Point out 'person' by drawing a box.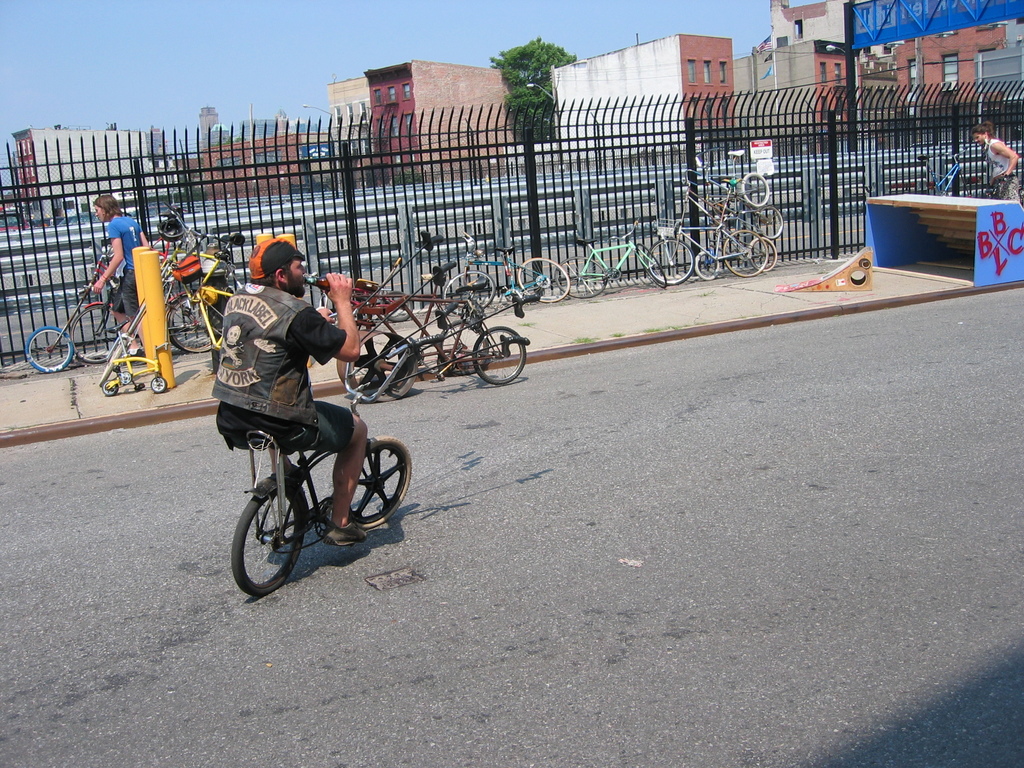
[88,182,150,359].
